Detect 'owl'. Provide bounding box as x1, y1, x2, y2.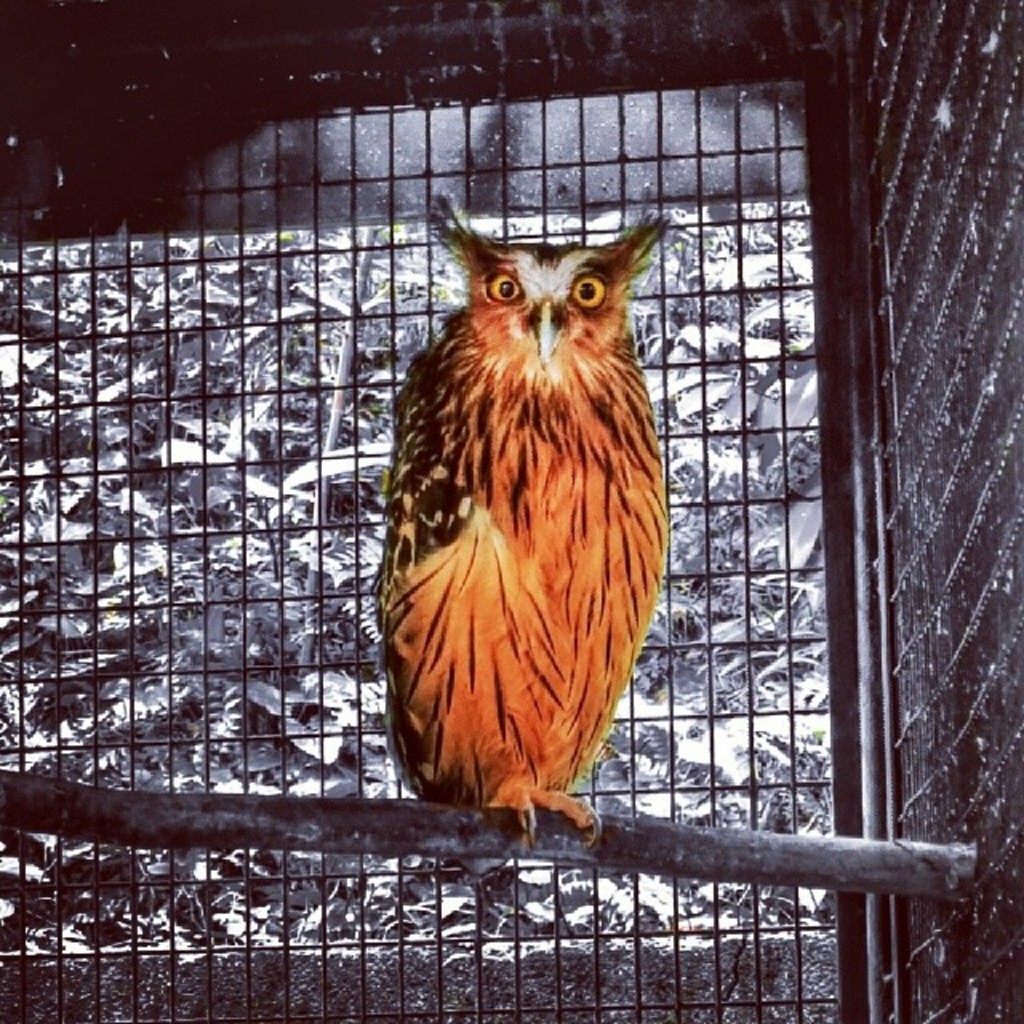
378, 168, 683, 840.
